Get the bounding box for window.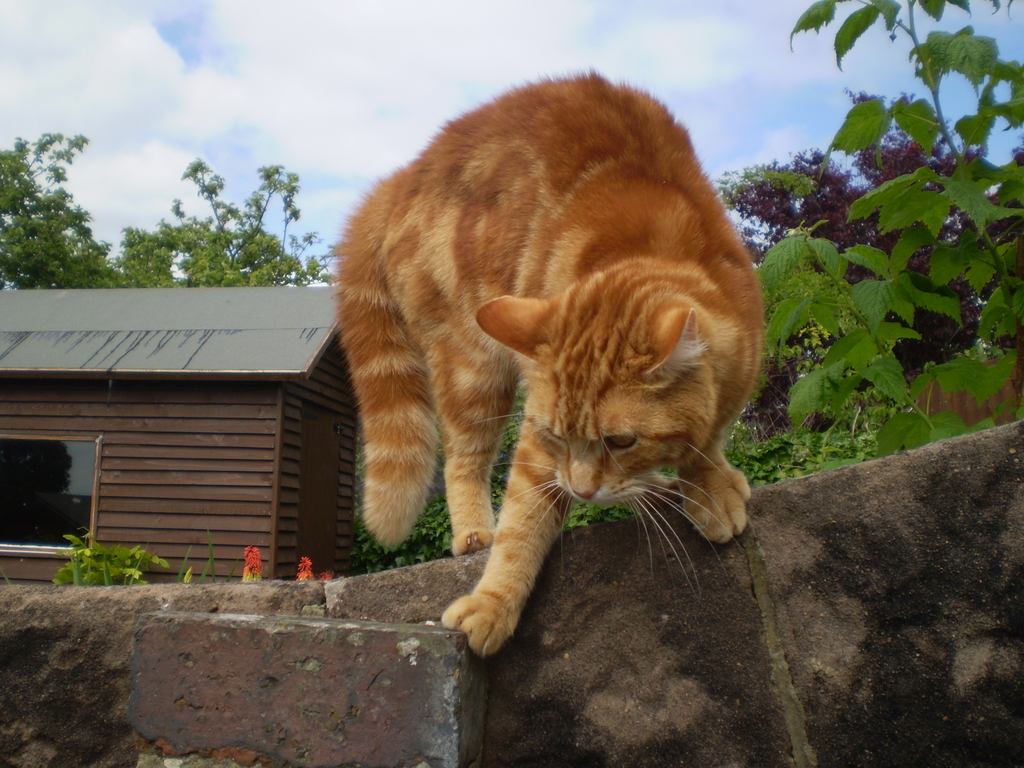
[x1=0, y1=433, x2=99, y2=556].
